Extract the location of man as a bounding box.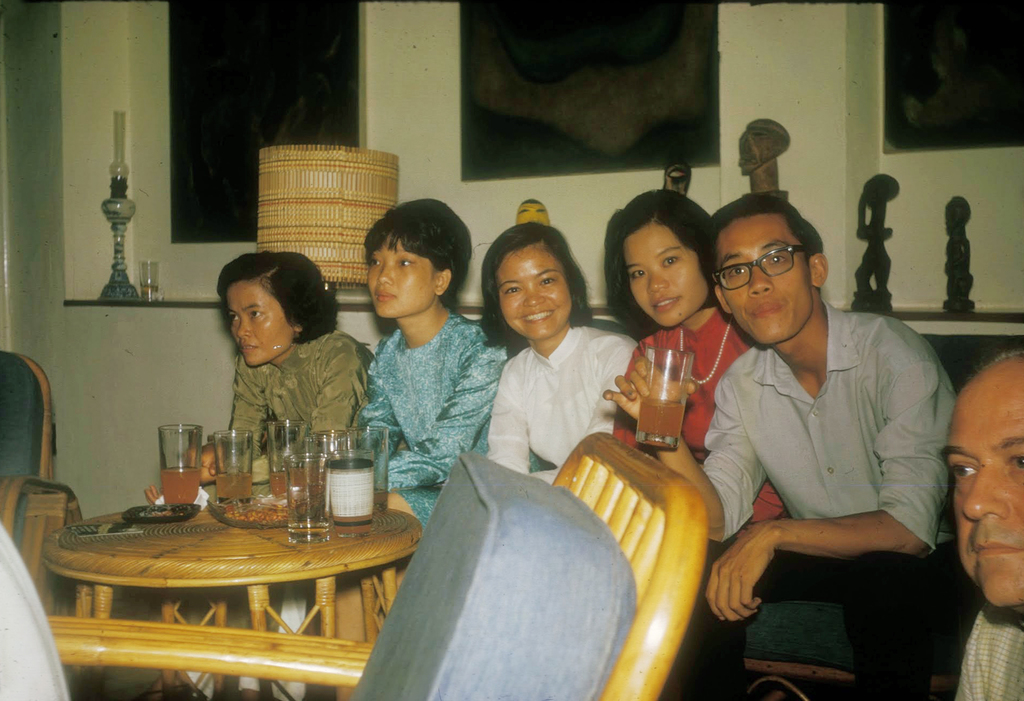
<box>691,184,957,658</box>.
